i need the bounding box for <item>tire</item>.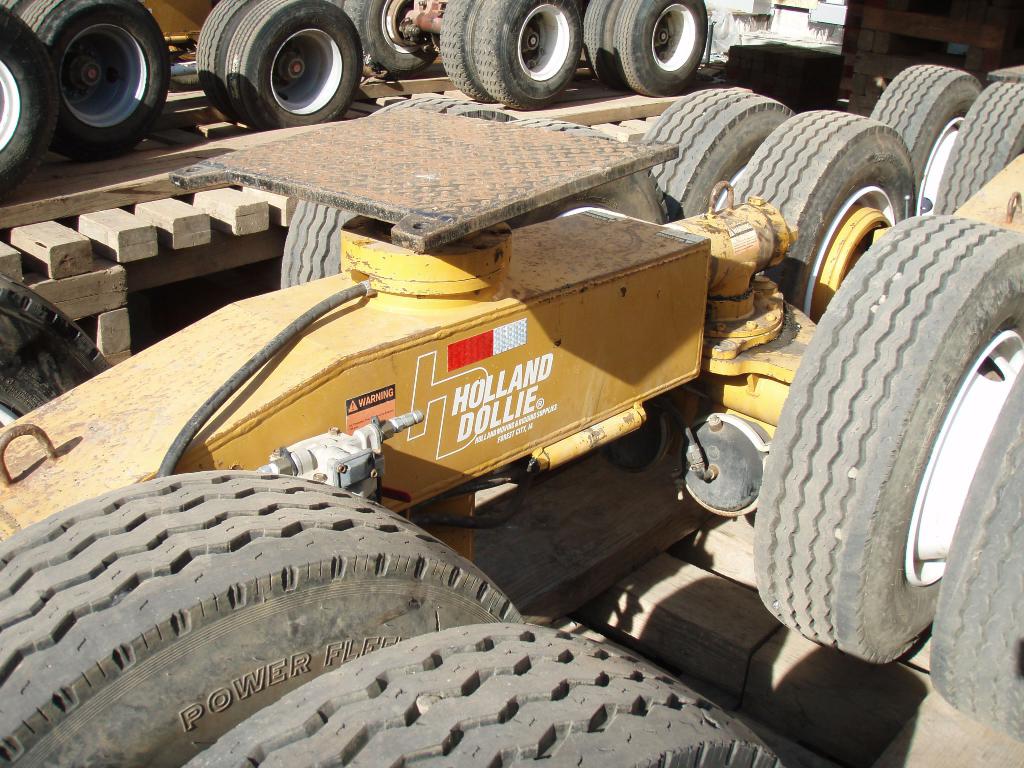
Here it is: 0:269:112:431.
